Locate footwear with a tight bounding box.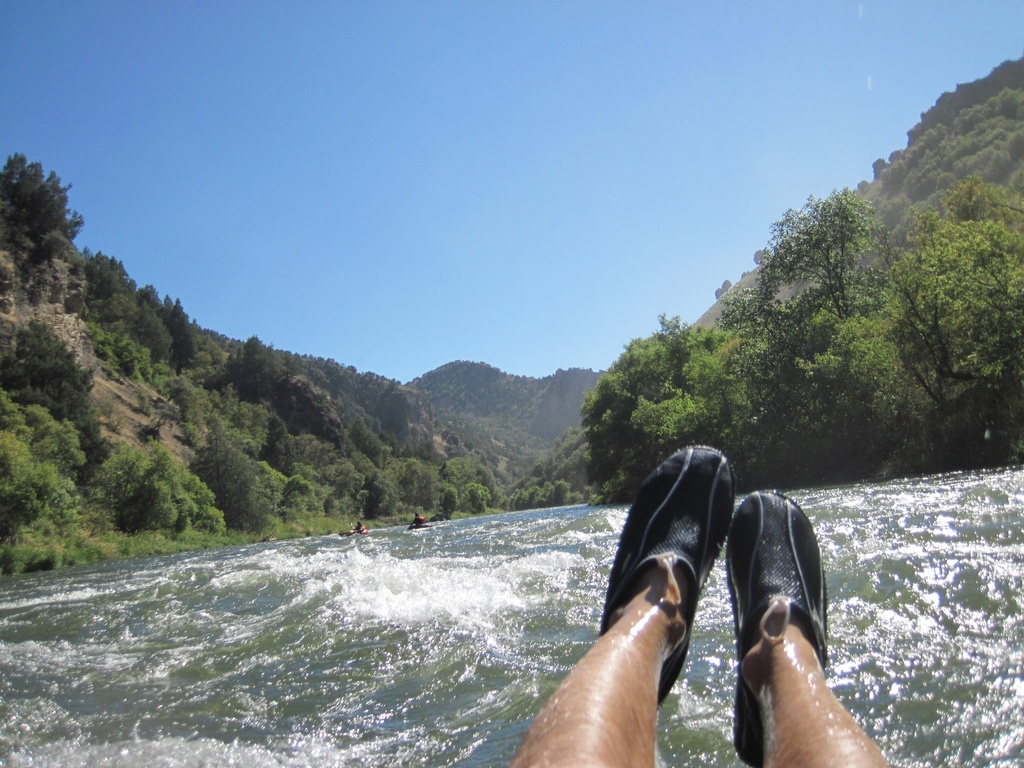
crop(599, 436, 735, 705).
